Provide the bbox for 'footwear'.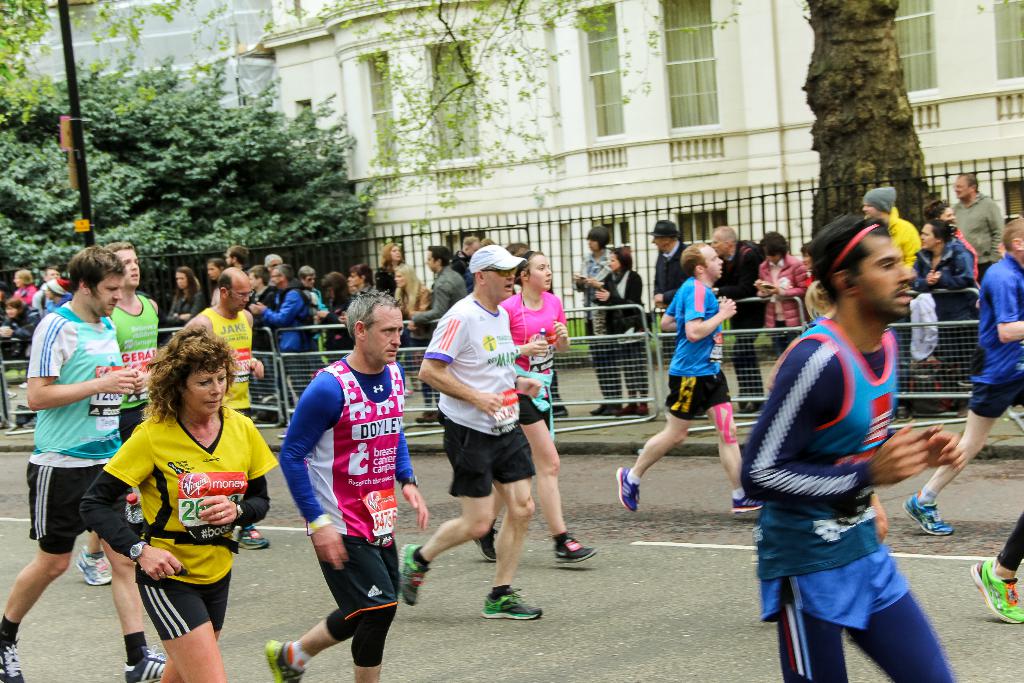
(557, 532, 595, 563).
